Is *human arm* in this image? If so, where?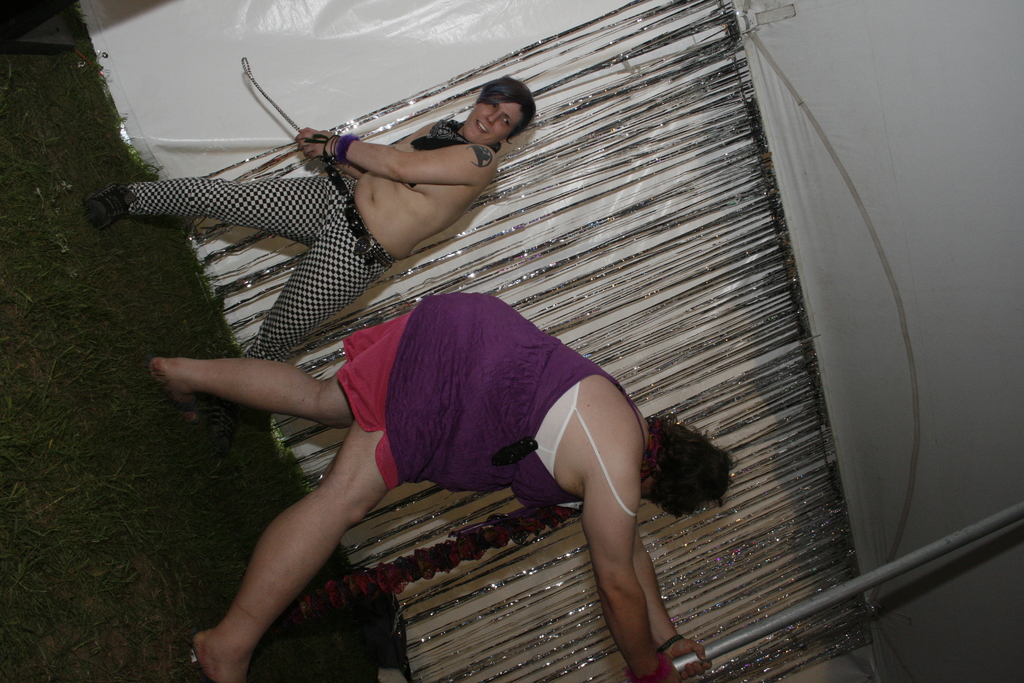
Yes, at x1=573 y1=416 x2=683 y2=680.
